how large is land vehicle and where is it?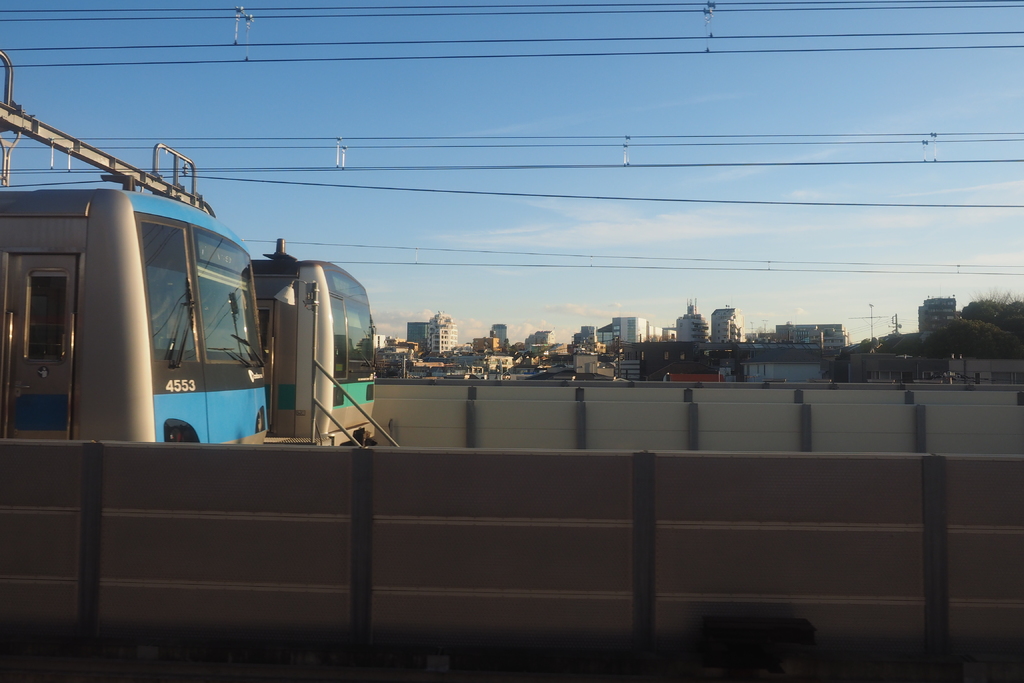
Bounding box: left=0, top=189, right=271, bottom=436.
